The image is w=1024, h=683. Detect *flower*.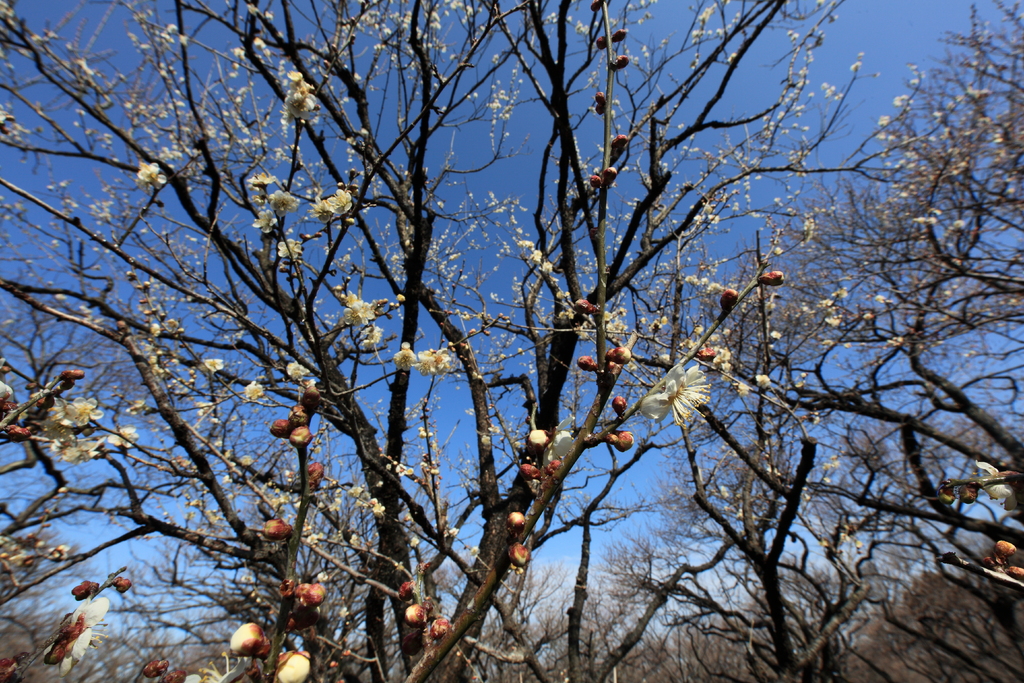
Detection: 388, 346, 417, 372.
